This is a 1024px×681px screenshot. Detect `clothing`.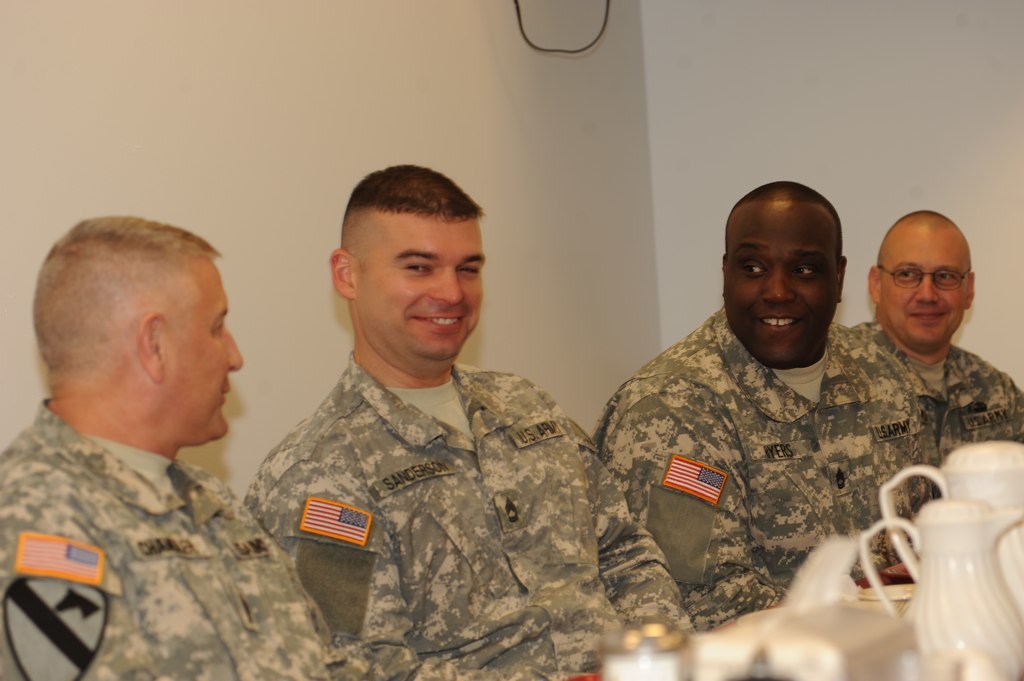
pyautogui.locateOnScreen(591, 303, 941, 630).
